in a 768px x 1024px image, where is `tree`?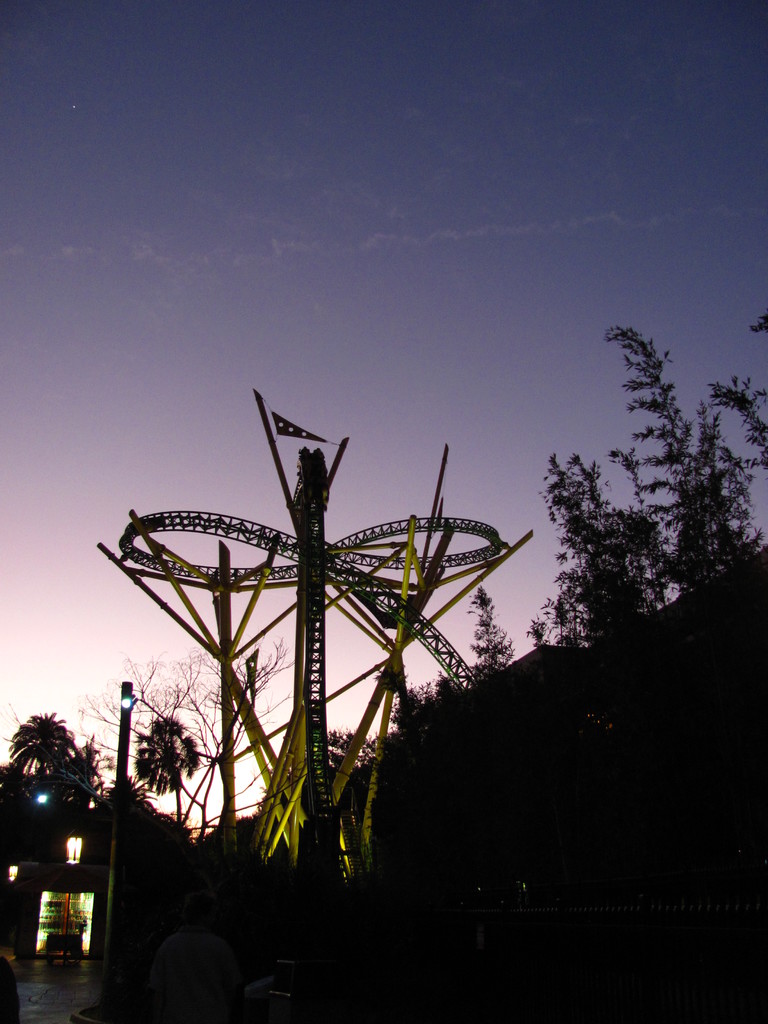
box=[58, 737, 107, 824].
